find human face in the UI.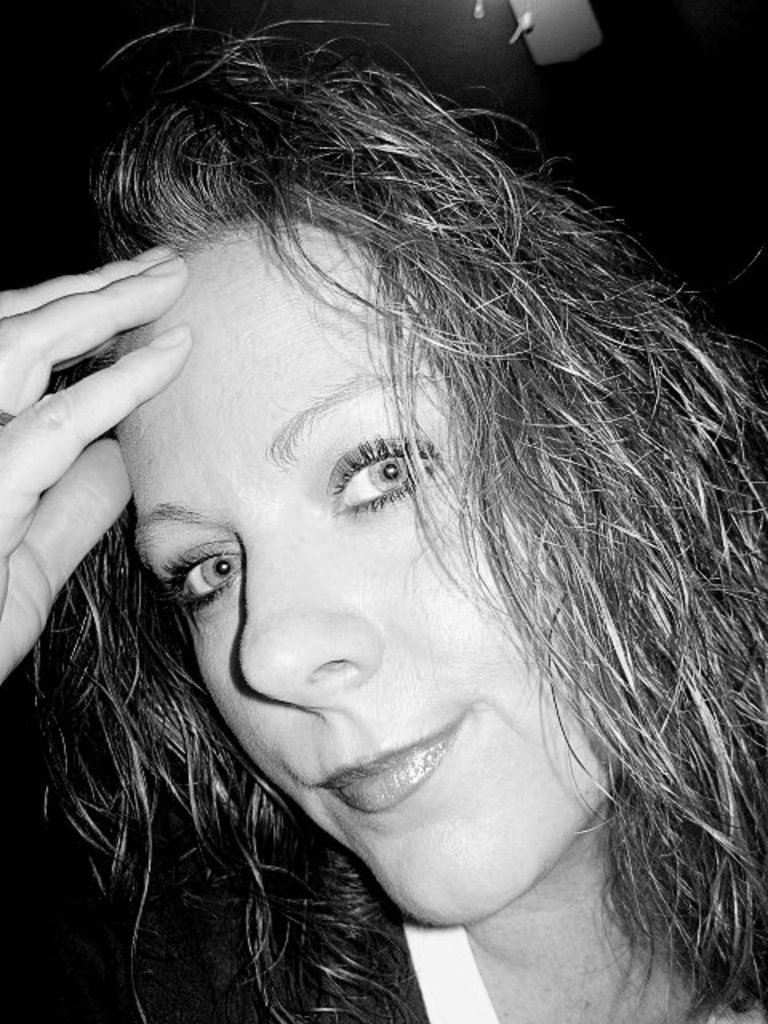
UI element at pyautogui.locateOnScreen(112, 230, 619, 922).
